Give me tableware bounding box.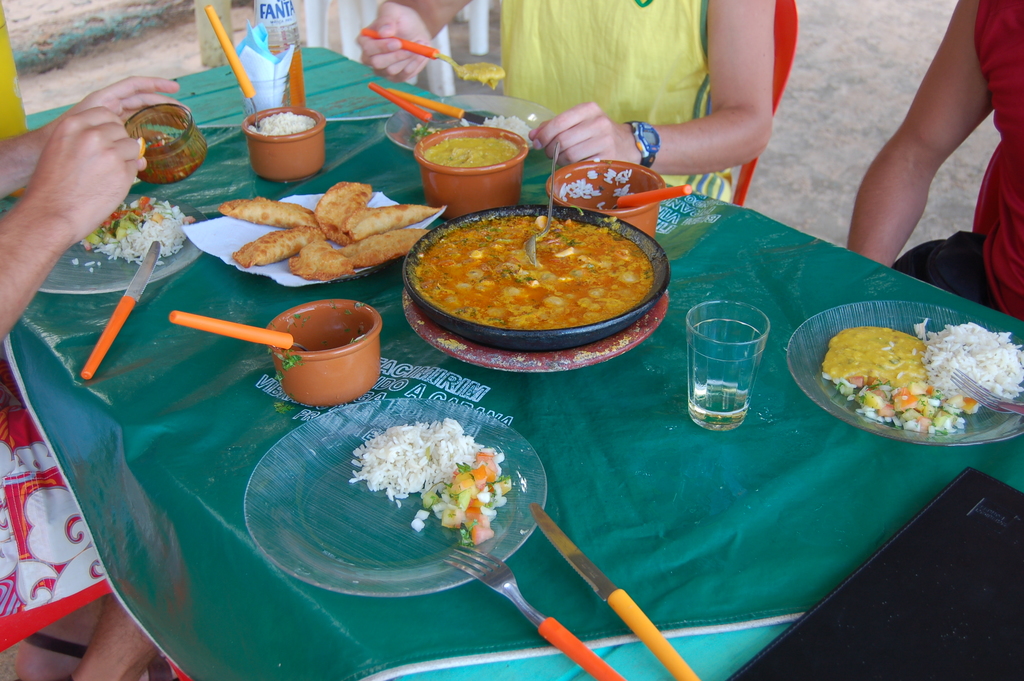
170:309:316:350.
